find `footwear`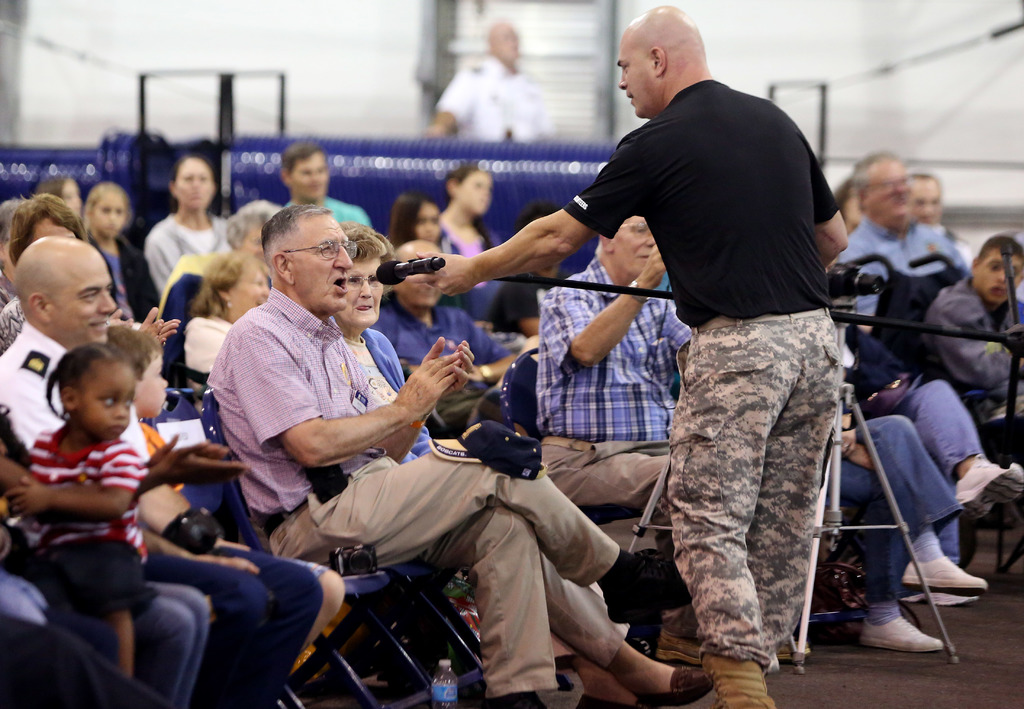
BBox(895, 557, 997, 596)
